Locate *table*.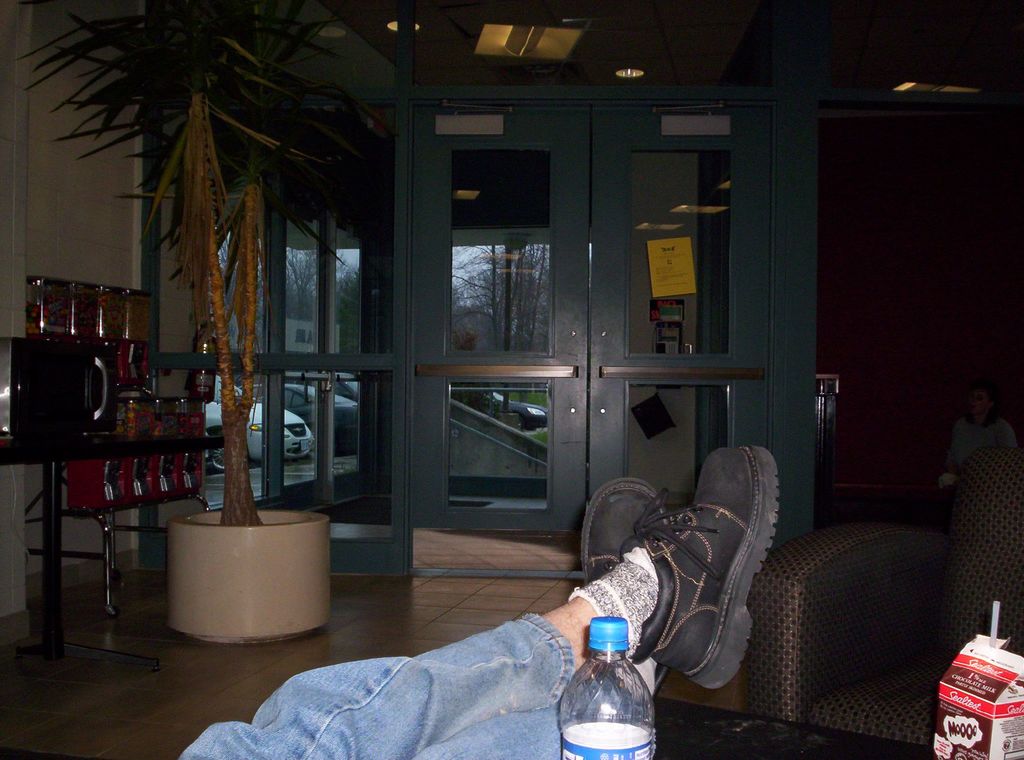
Bounding box: left=650, top=695, right=933, bottom=759.
